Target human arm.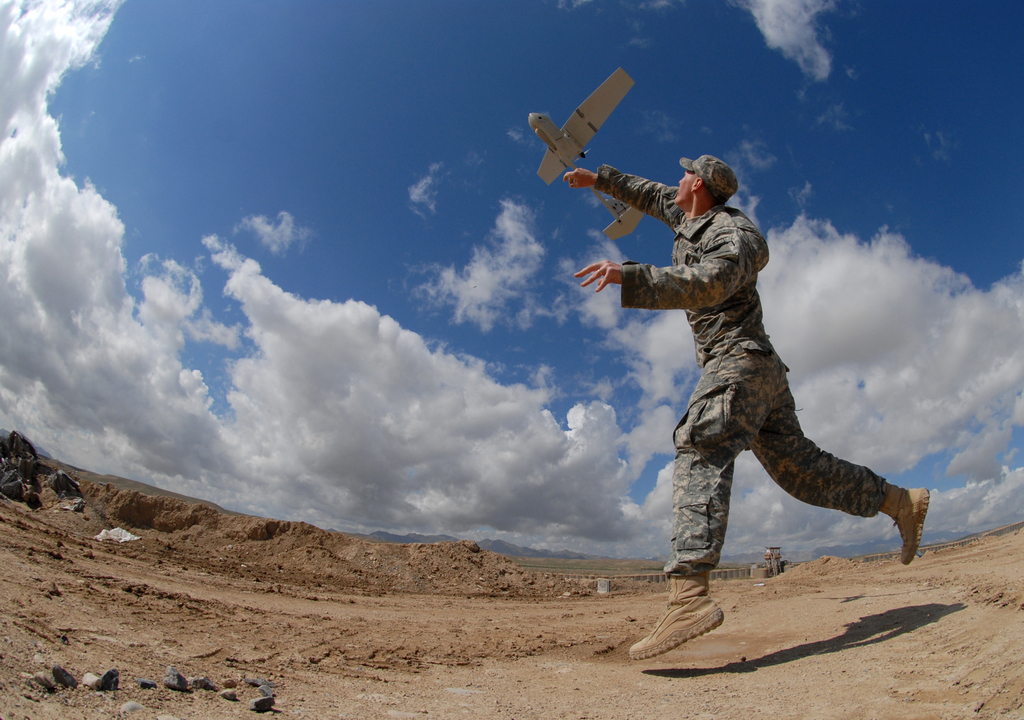
Target region: Rect(564, 164, 675, 230).
